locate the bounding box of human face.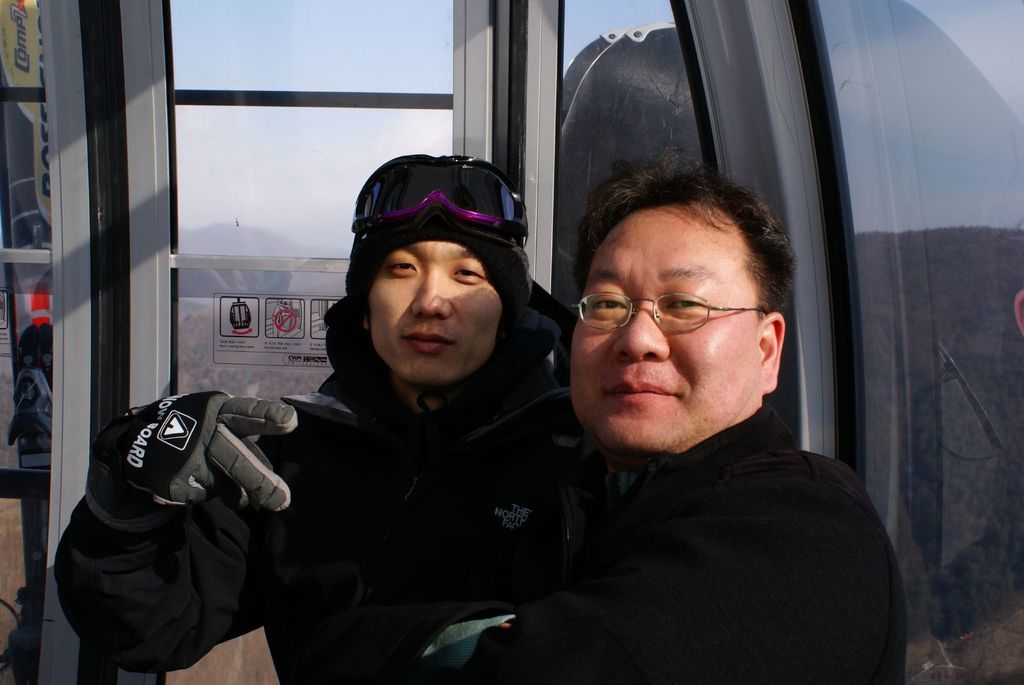
Bounding box: <bbox>570, 211, 759, 442</bbox>.
